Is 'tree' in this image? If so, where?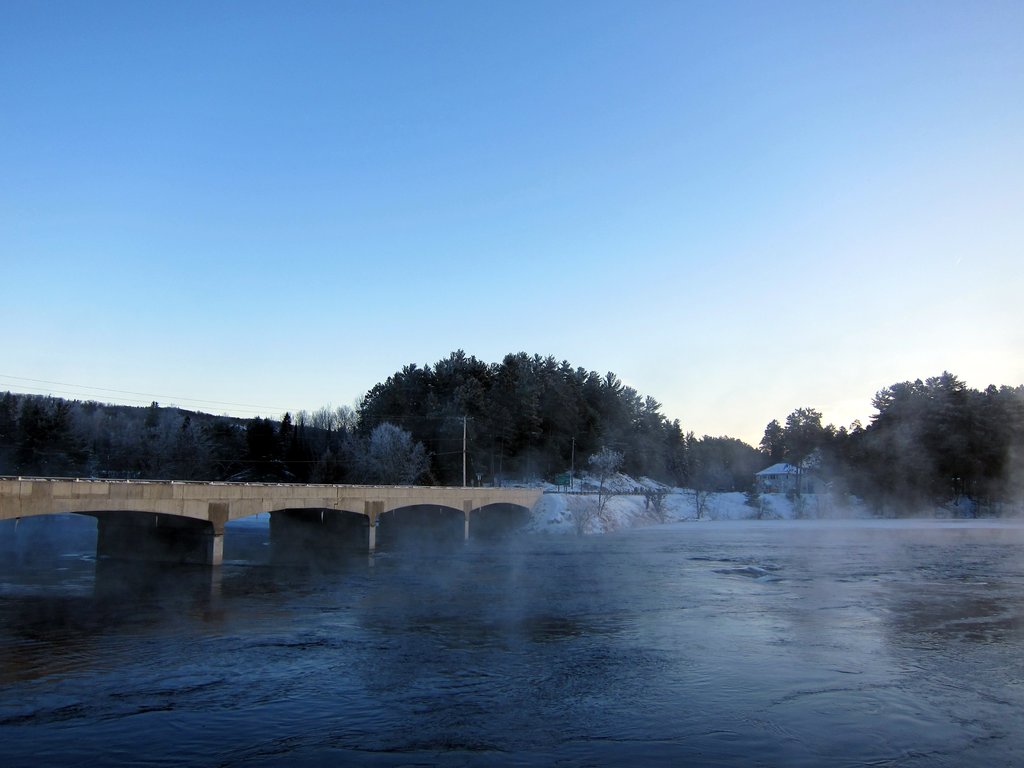
Yes, at bbox=(846, 431, 936, 518).
